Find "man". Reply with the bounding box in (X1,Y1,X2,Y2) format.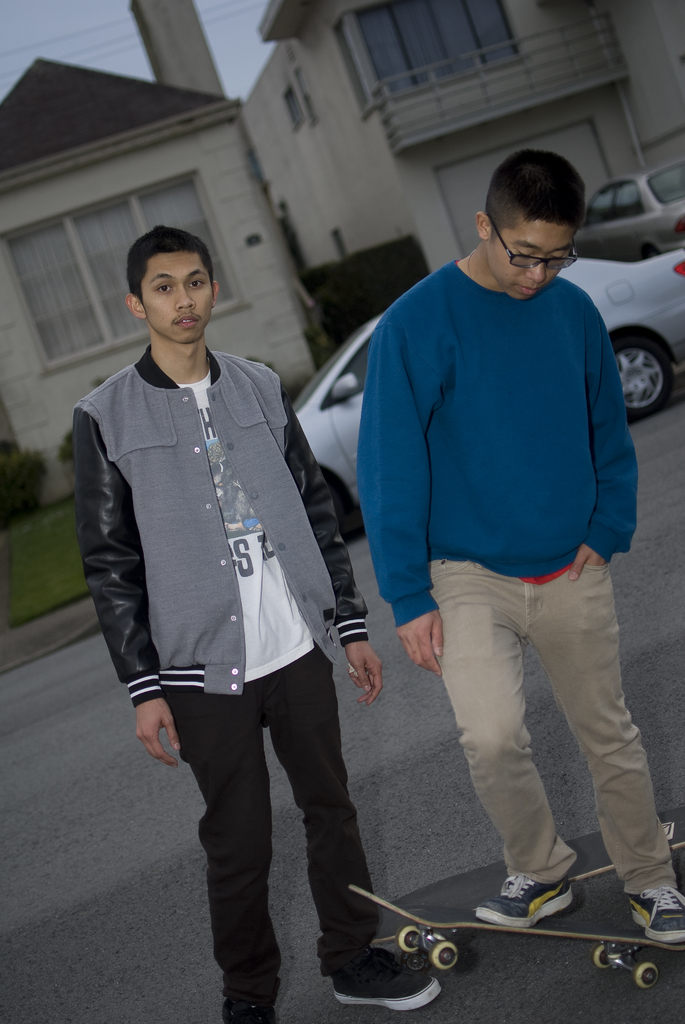
(73,227,439,1023).
